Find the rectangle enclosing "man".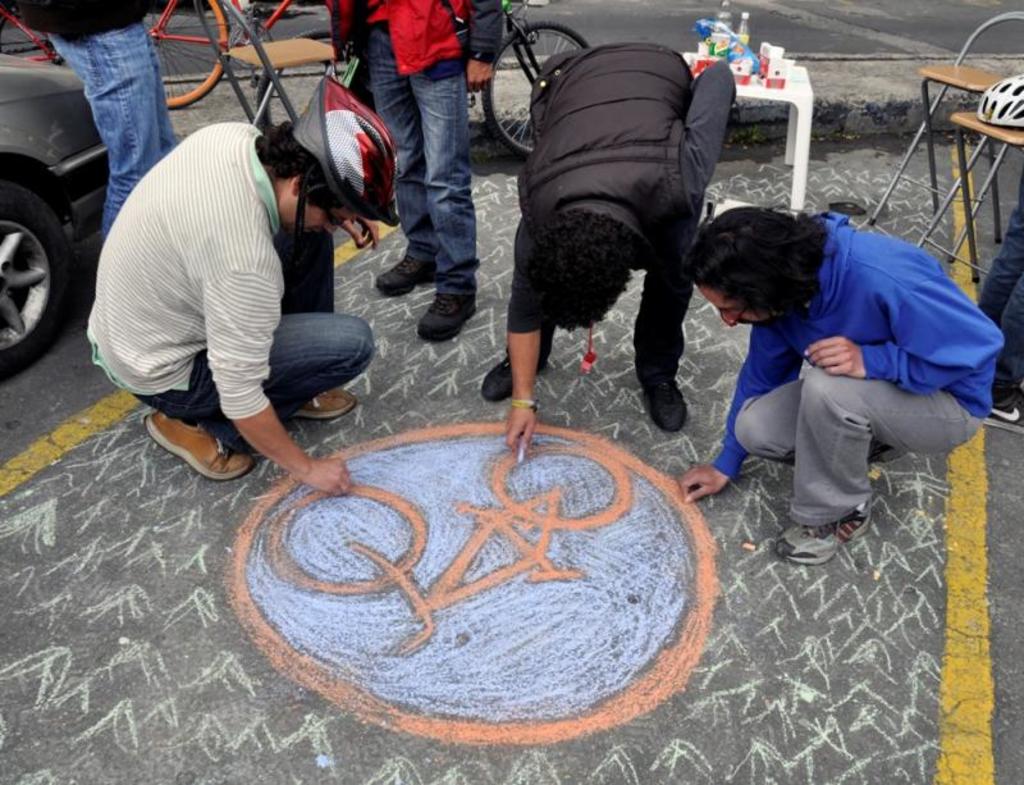
677/205/1002/565.
